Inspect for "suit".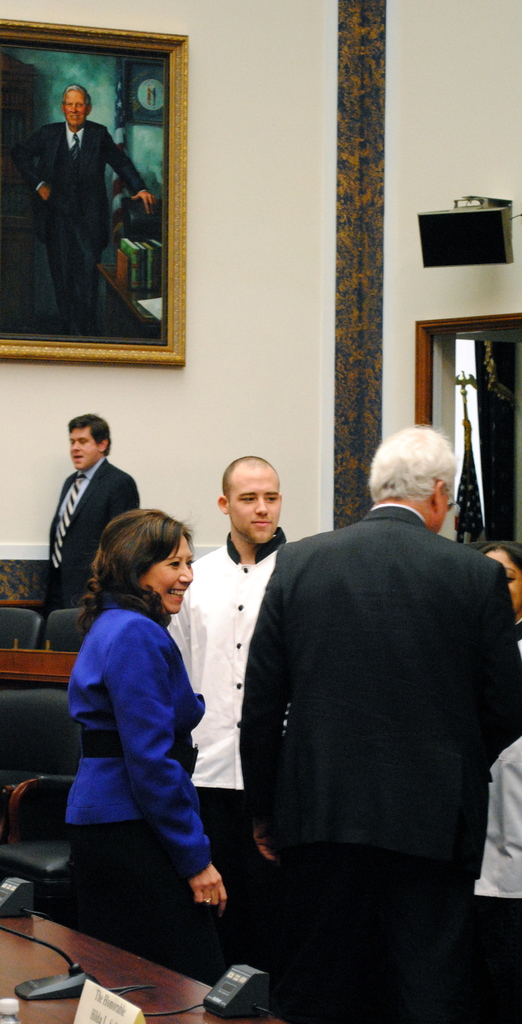
Inspection: BBox(15, 118, 150, 340).
